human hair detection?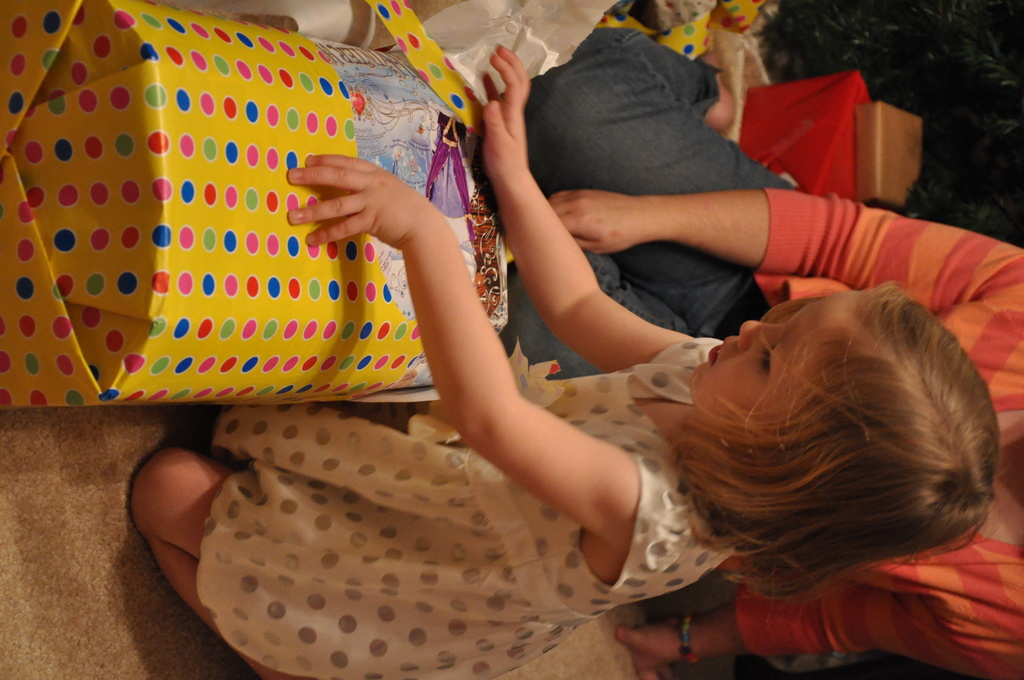
box=[677, 264, 1001, 658]
